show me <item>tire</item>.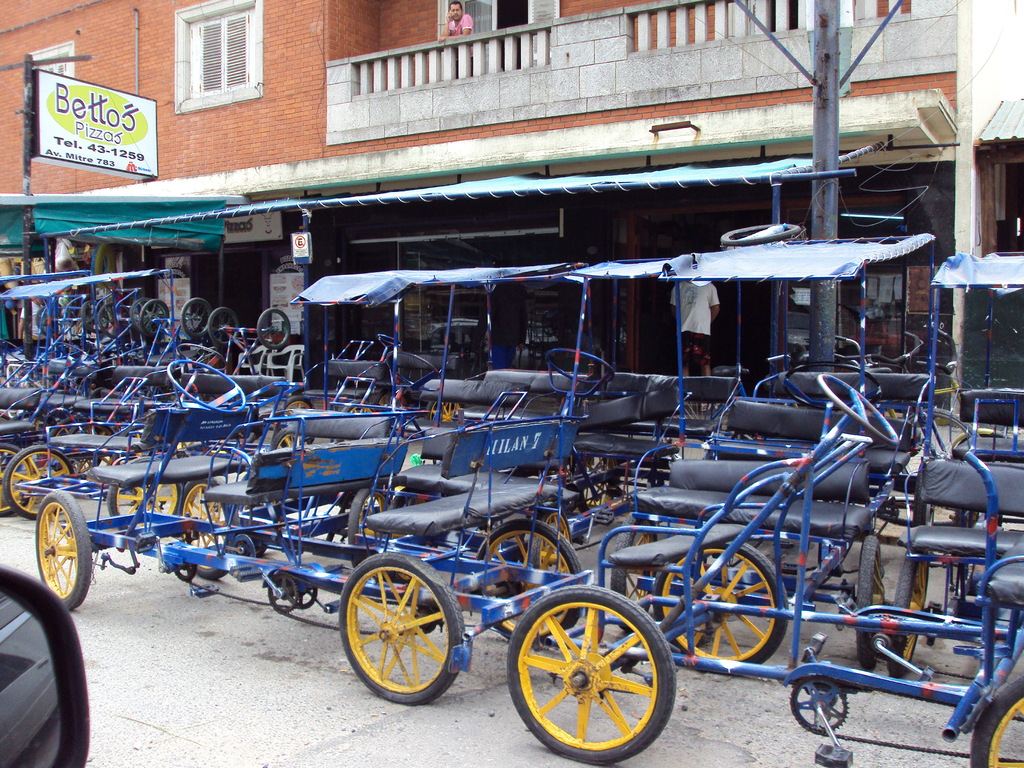
<item>tire</item> is here: 902/404/977/477.
